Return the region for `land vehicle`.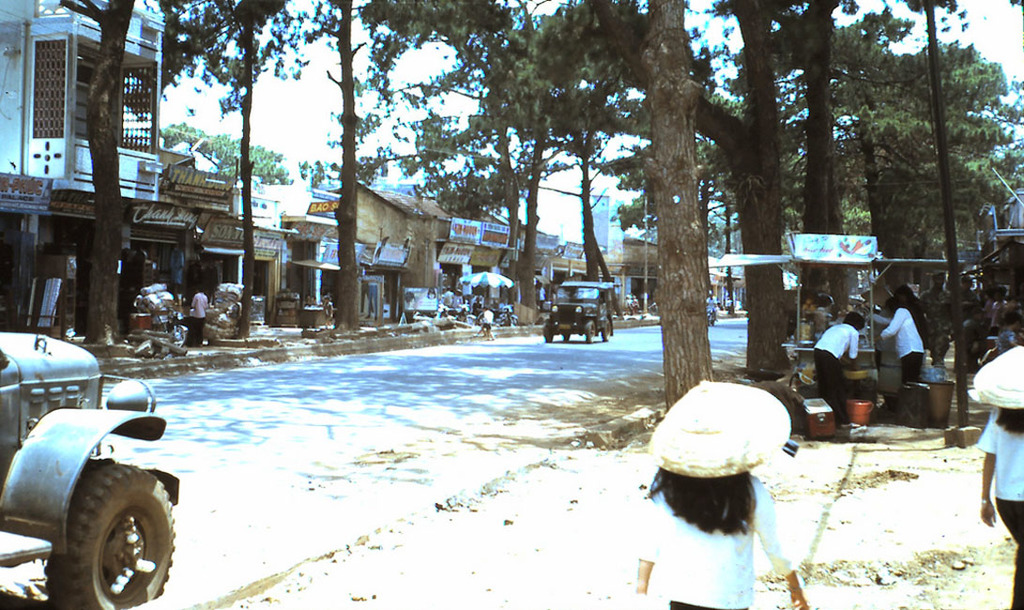
0, 363, 191, 609.
